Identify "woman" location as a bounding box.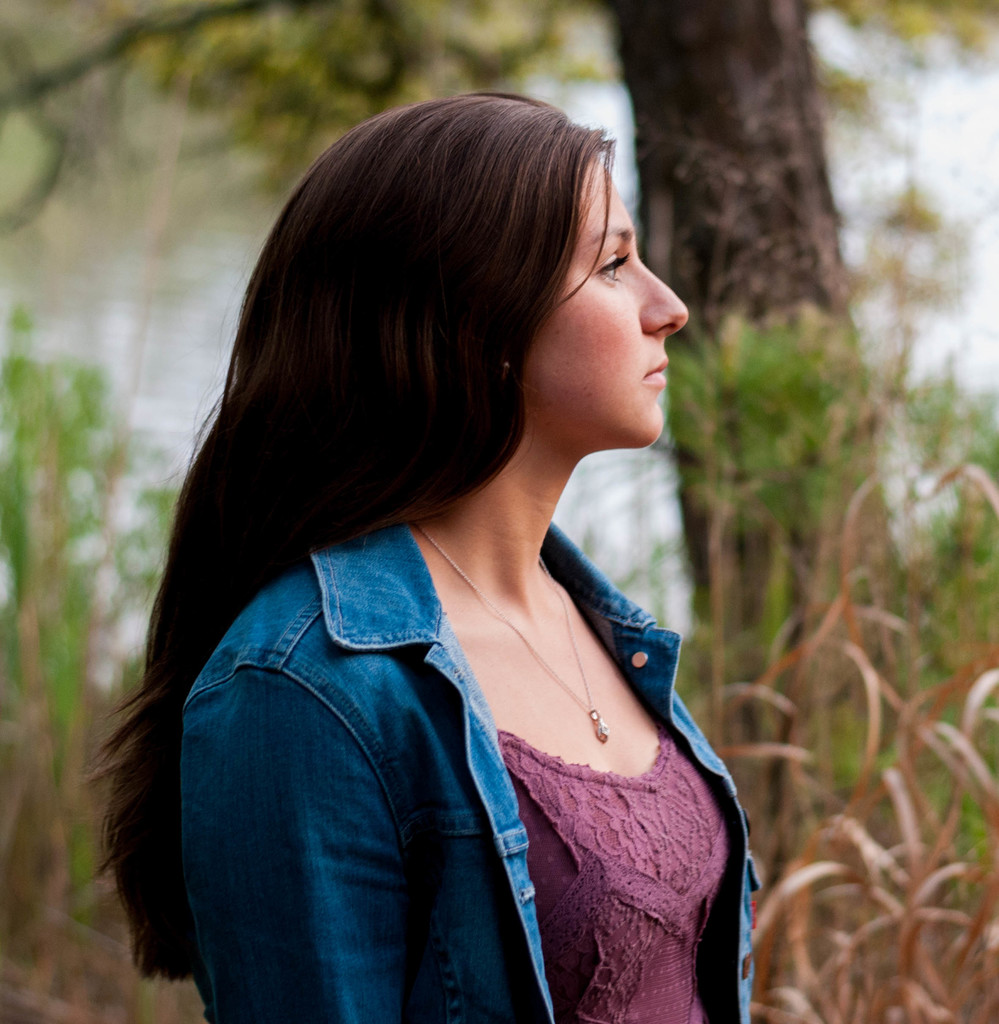
bbox(42, 50, 793, 1023).
